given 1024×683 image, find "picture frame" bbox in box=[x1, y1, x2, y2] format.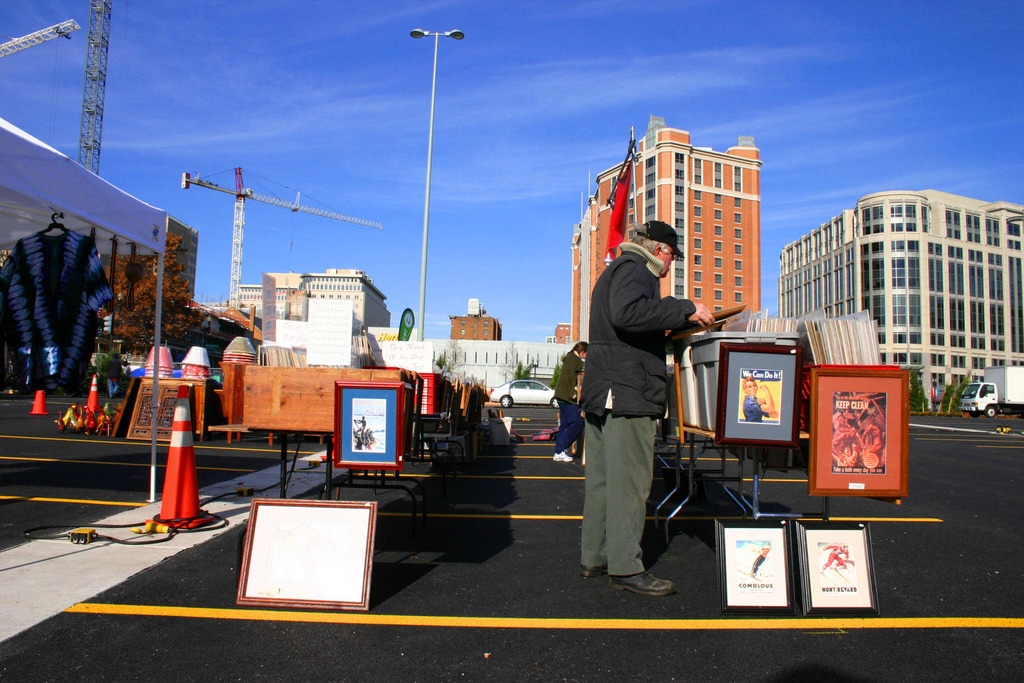
box=[812, 367, 905, 498].
